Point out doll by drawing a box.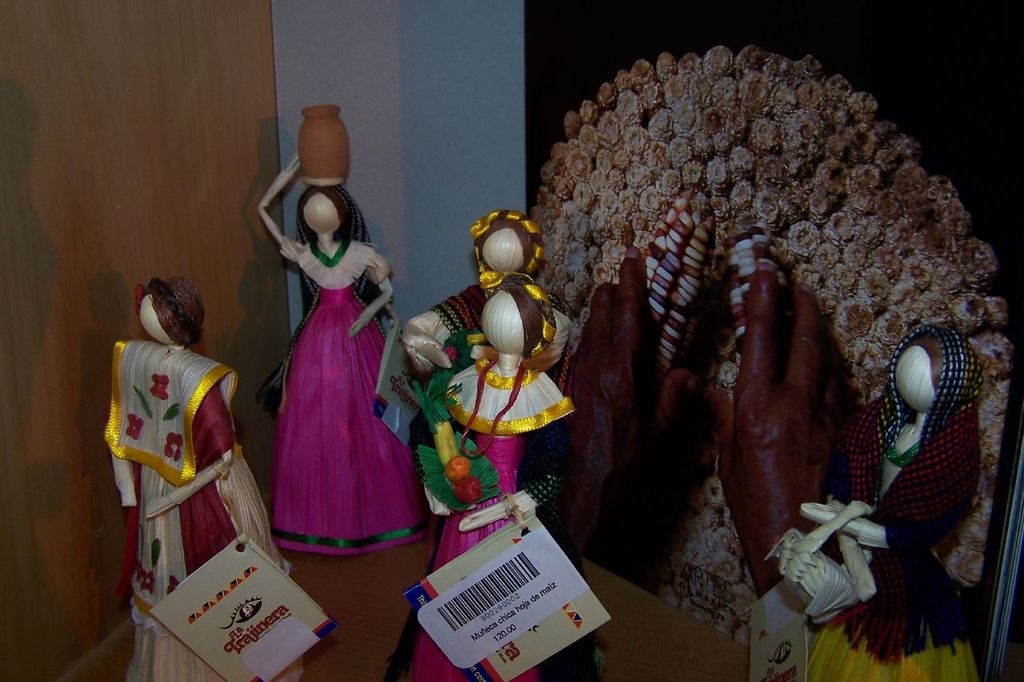
760,323,980,681.
